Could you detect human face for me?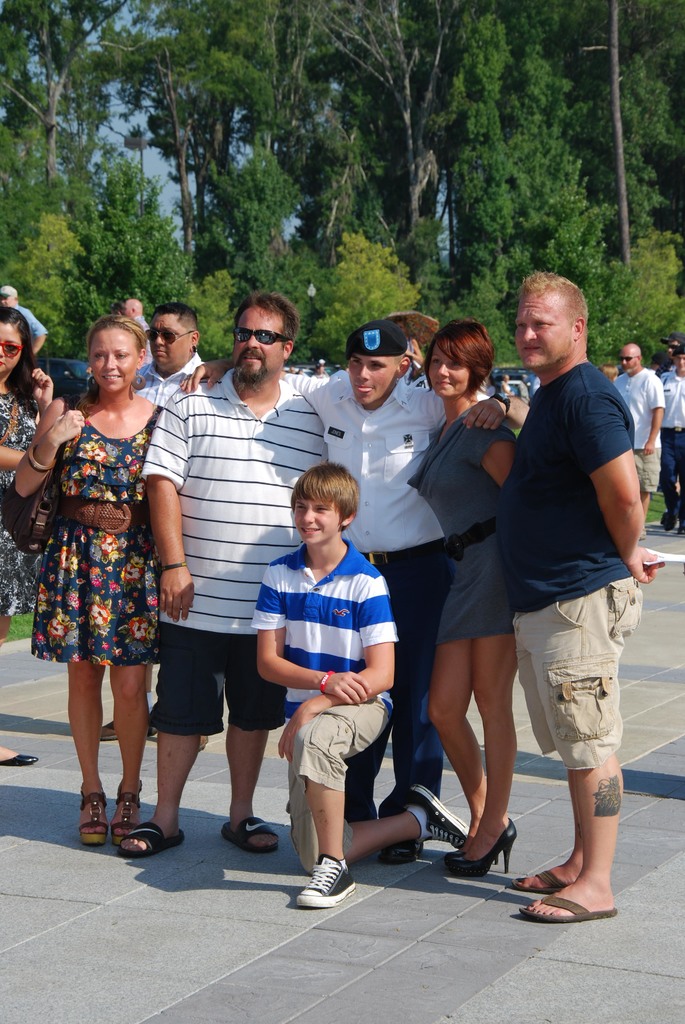
Detection result: [516, 303, 572, 370].
